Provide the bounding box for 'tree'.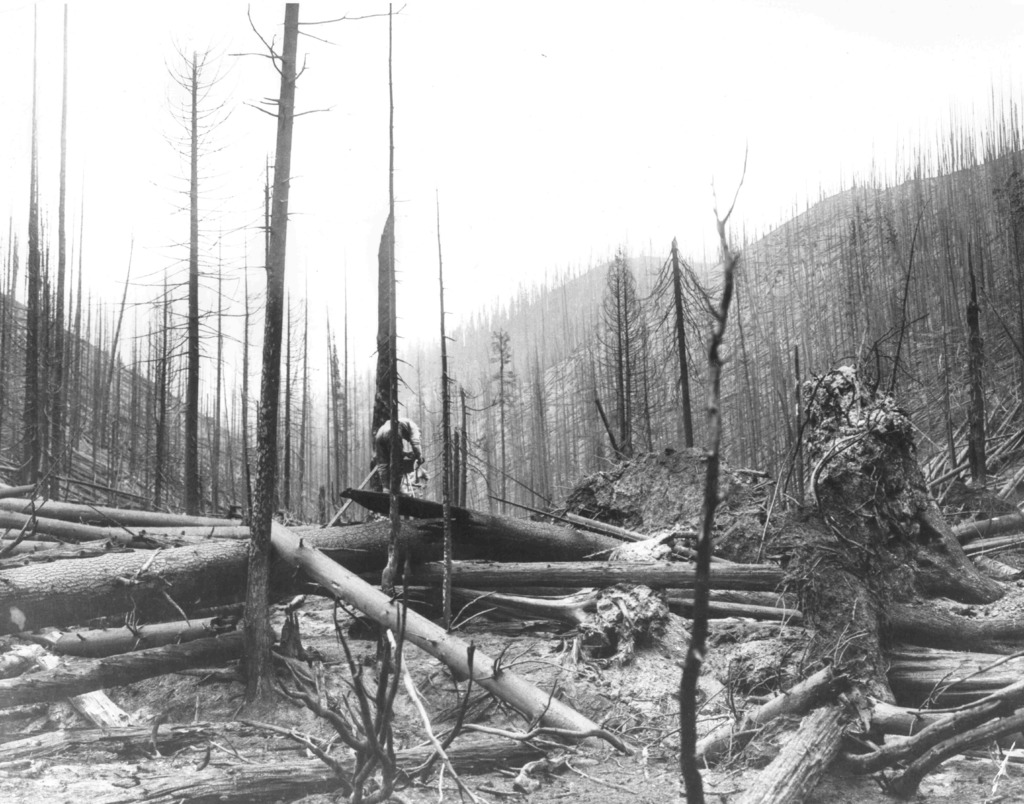
{"x1": 916, "y1": 104, "x2": 1023, "y2": 632}.
